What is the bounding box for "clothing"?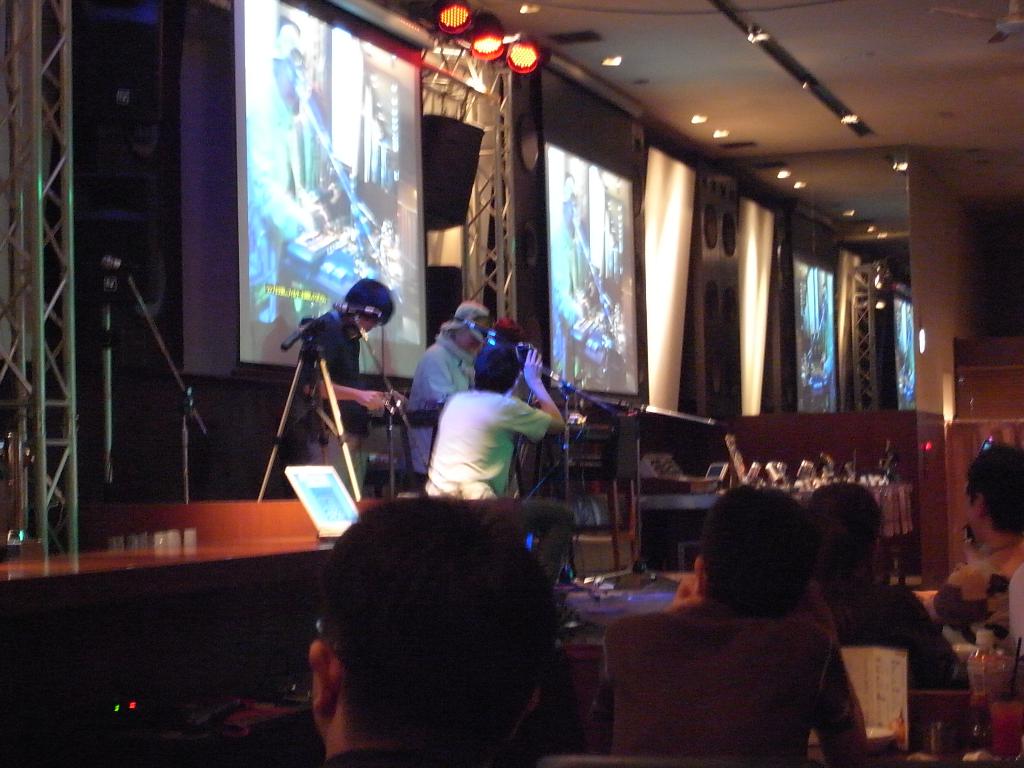
Rect(408, 336, 474, 470).
